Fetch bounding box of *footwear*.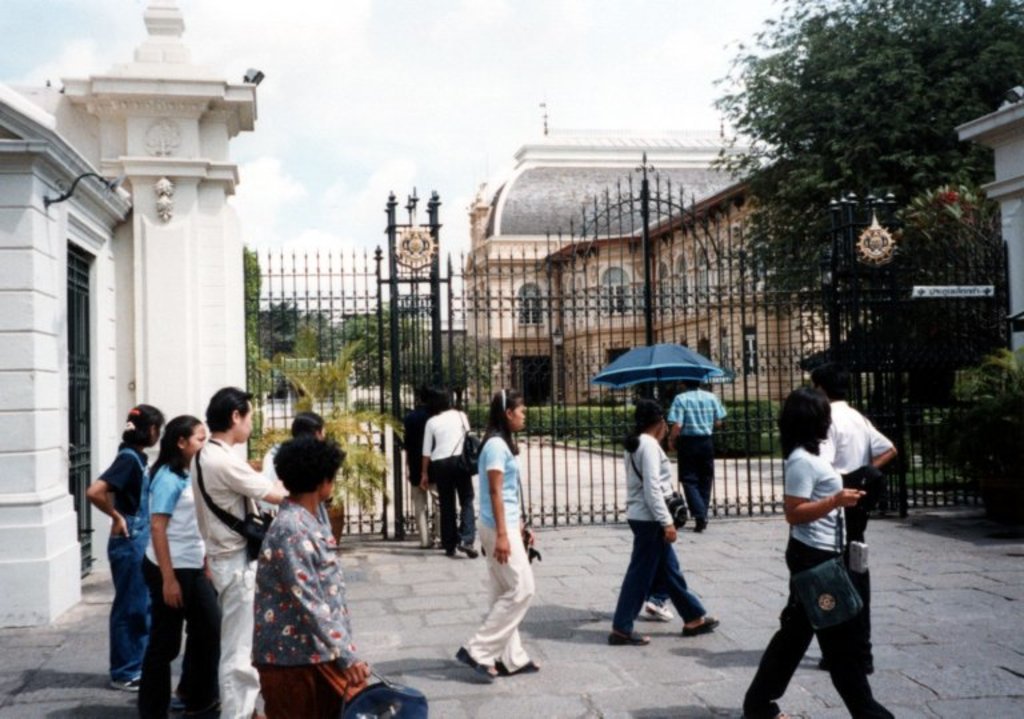
Bbox: locate(508, 652, 545, 678).
